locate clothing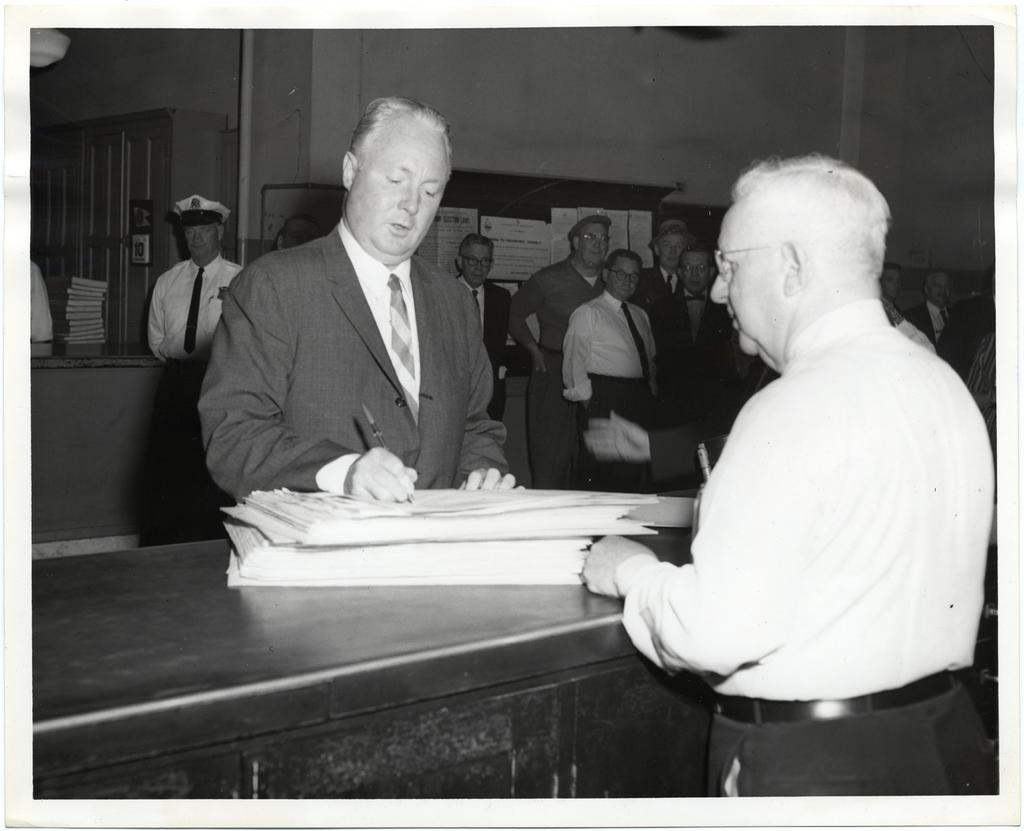
bbox=[146, 244, 246, 416]
